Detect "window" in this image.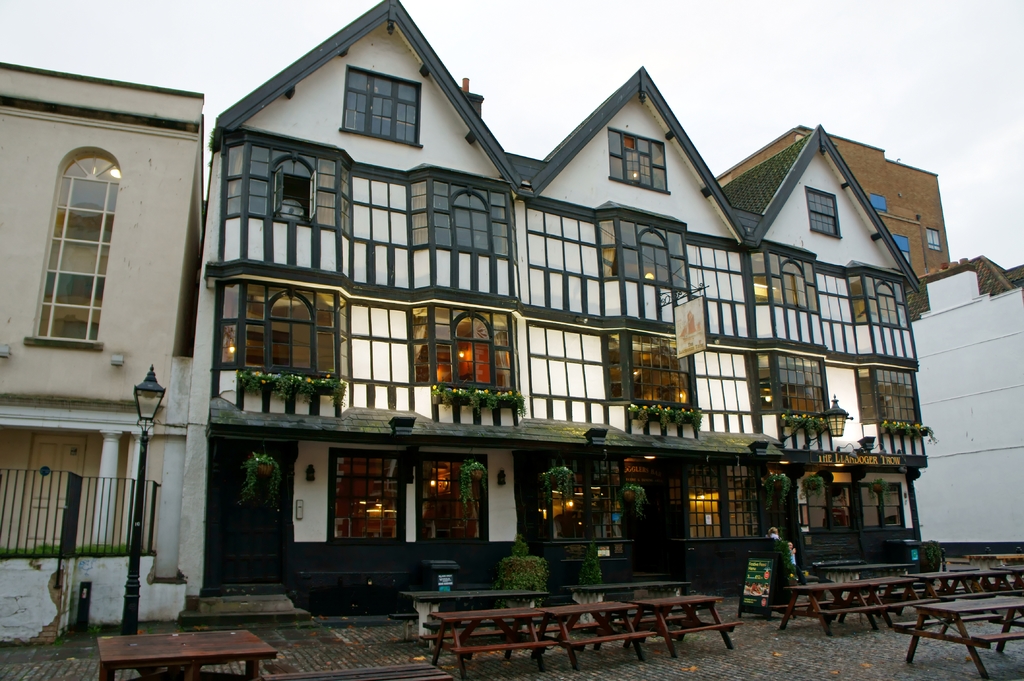
Detection: box(330, 453, 399, 539).
